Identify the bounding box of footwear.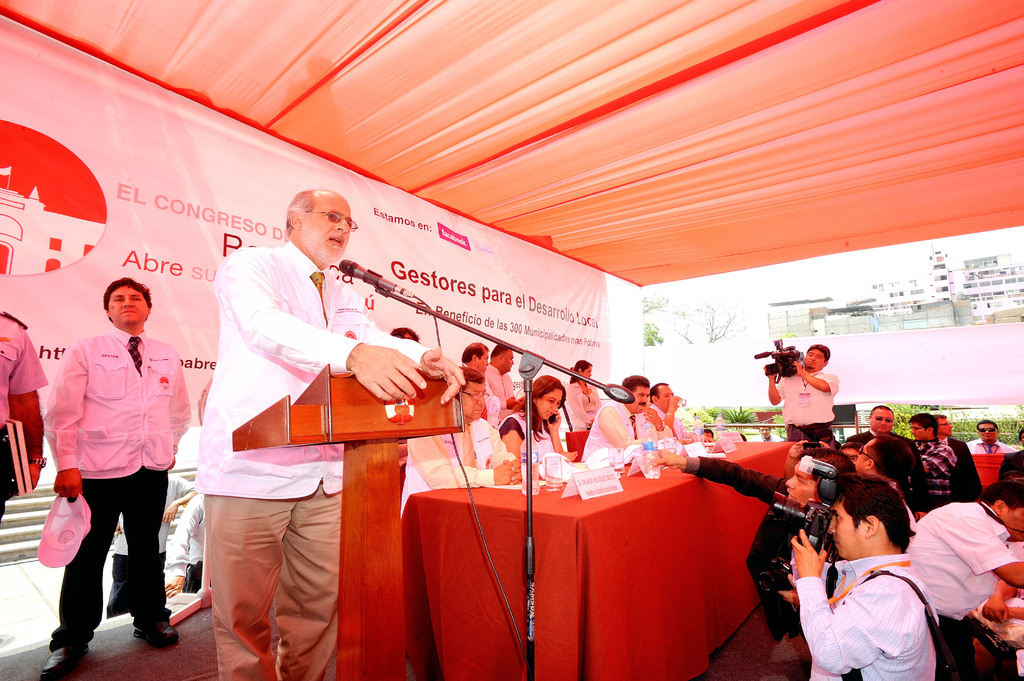
bbox=(137, 616, 179, 650).
